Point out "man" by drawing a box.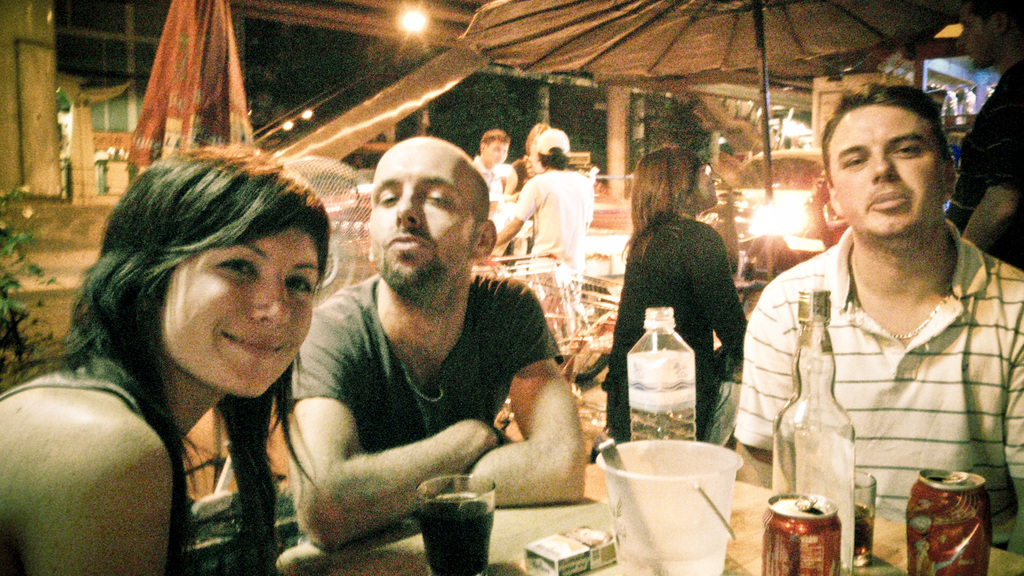
Rect(287, 136, 576, 564).
